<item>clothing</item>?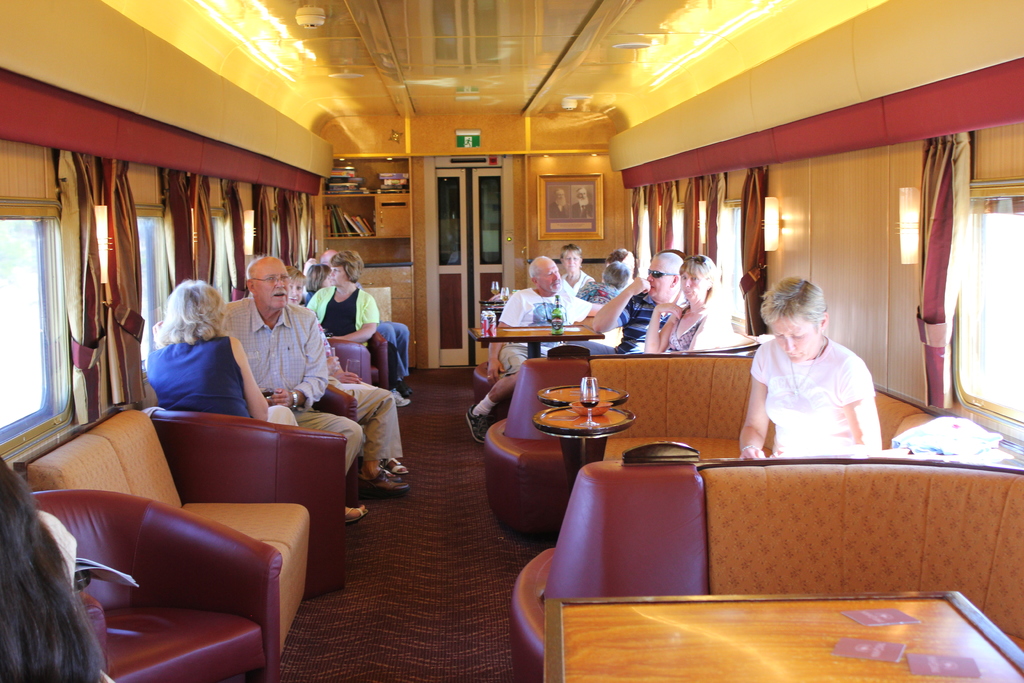
493,263,742,375
